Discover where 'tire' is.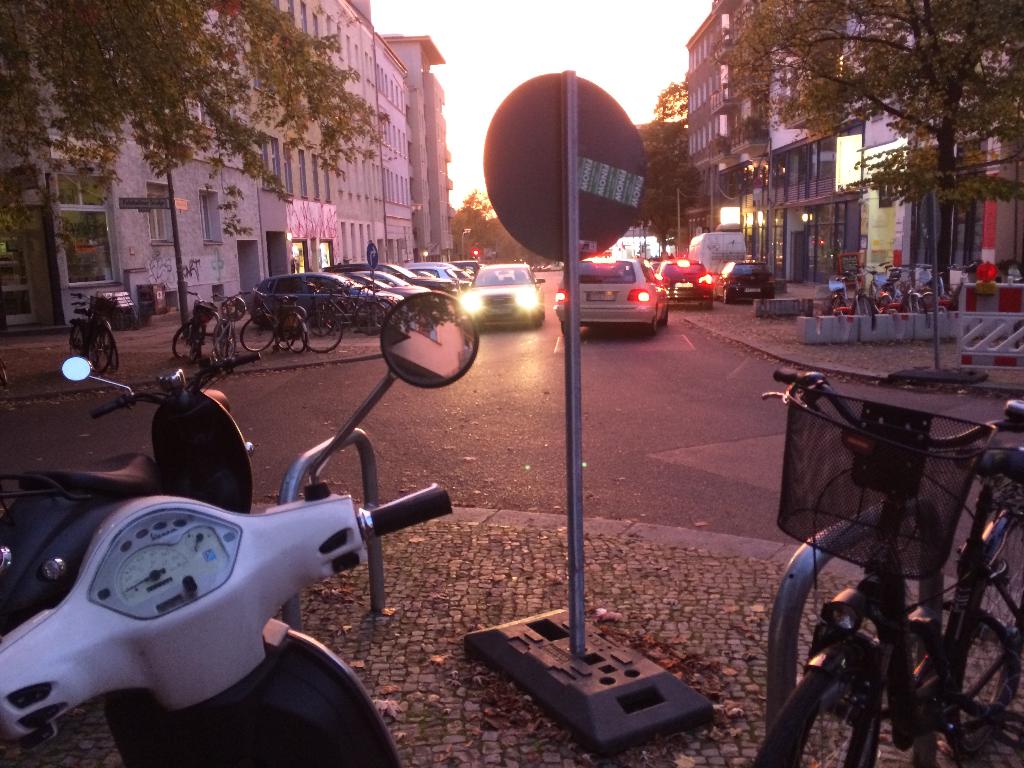
Discovered at <bbox>355, 303, 382, 336</bbox>.
